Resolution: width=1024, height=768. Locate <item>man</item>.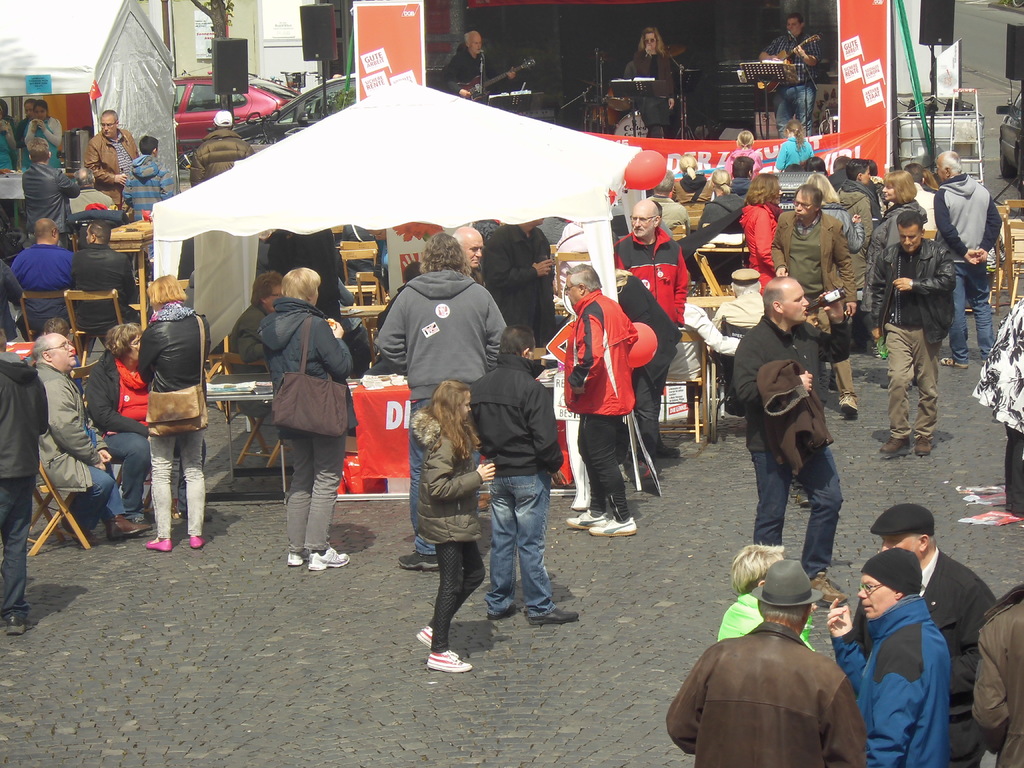
l=10, t=217, r=79, b=339.
